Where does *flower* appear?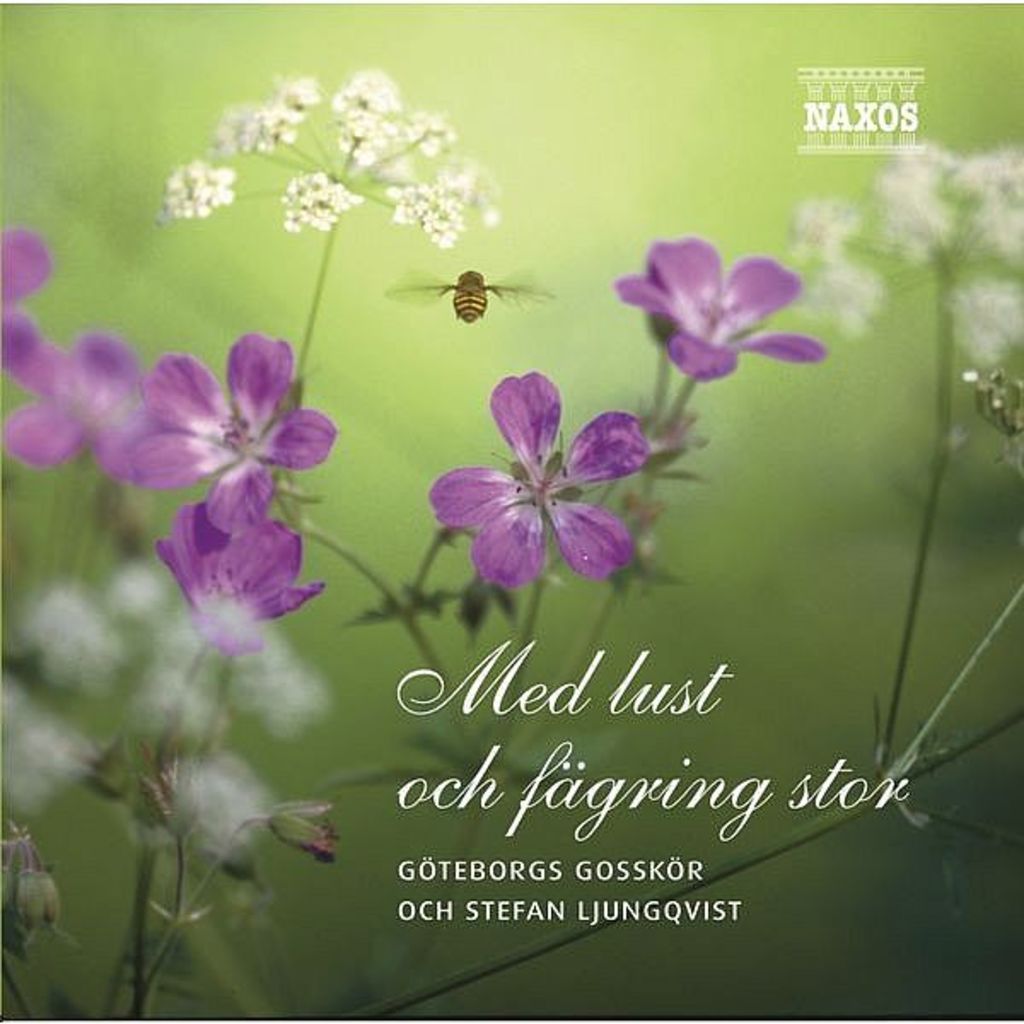
Appears at [x1=148, y1=65, x2=510, y2=249].
